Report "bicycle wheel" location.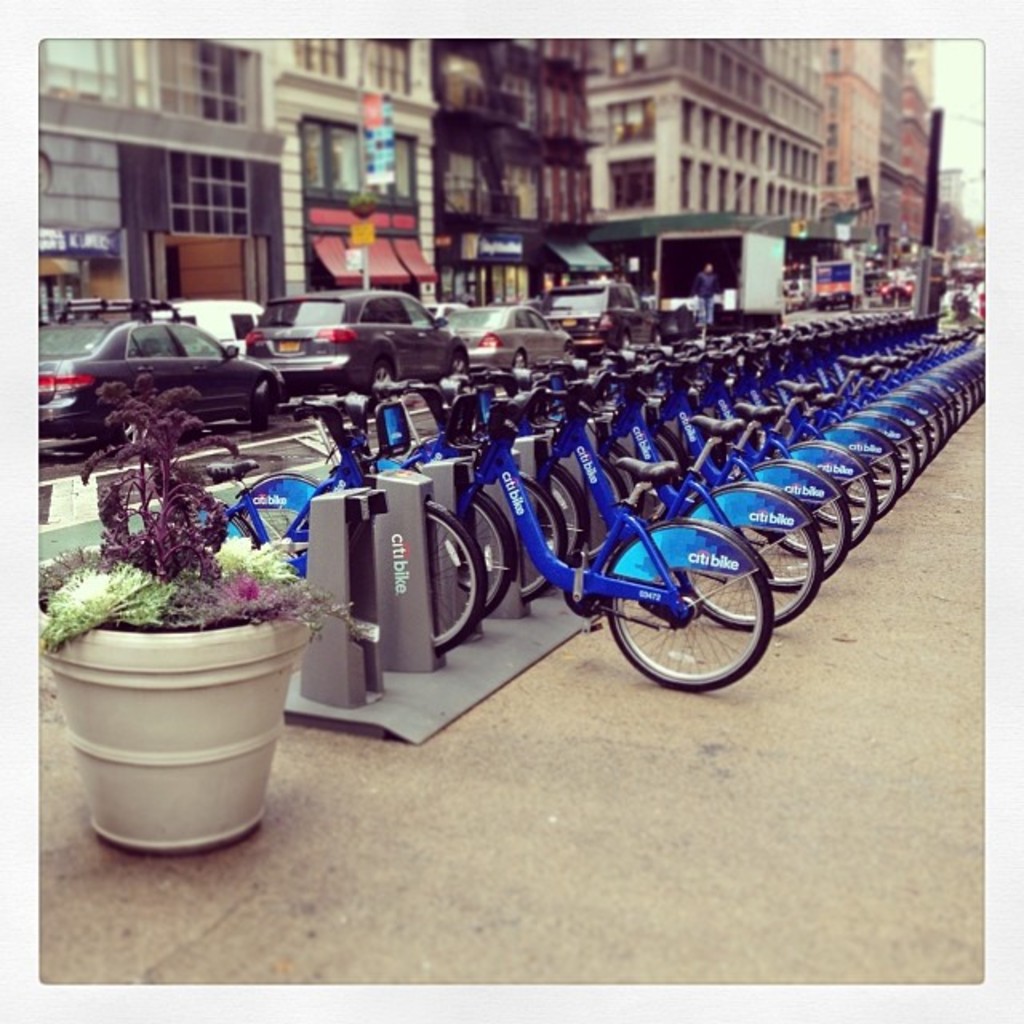
Report: crop(232, 498, 299, 555).
